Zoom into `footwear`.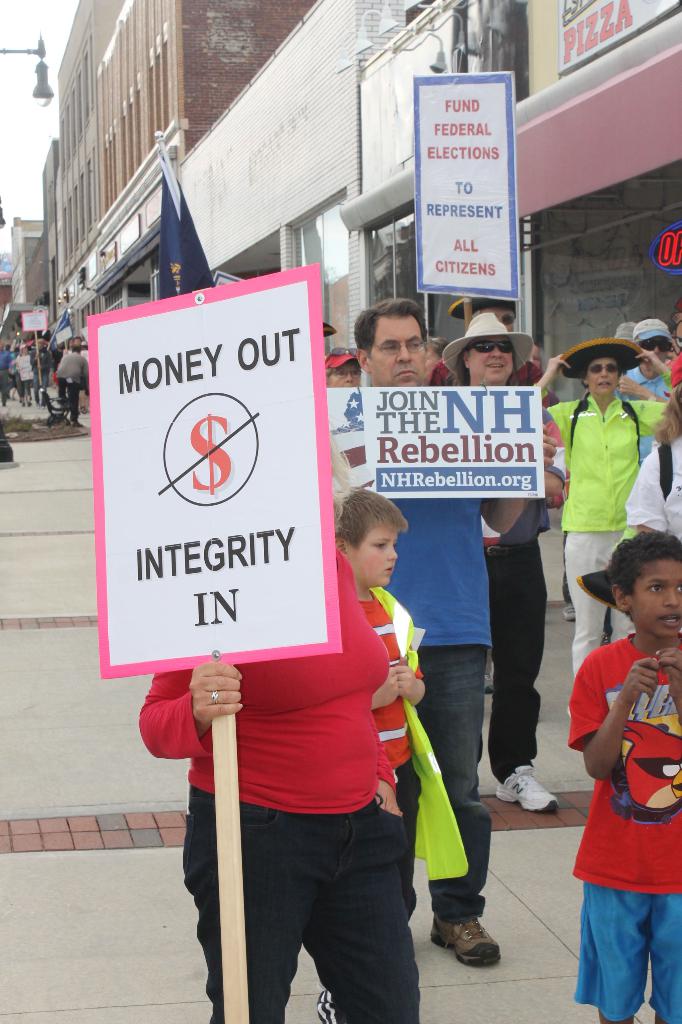
Zoom target: bbox(444, 915, 510, 982).
